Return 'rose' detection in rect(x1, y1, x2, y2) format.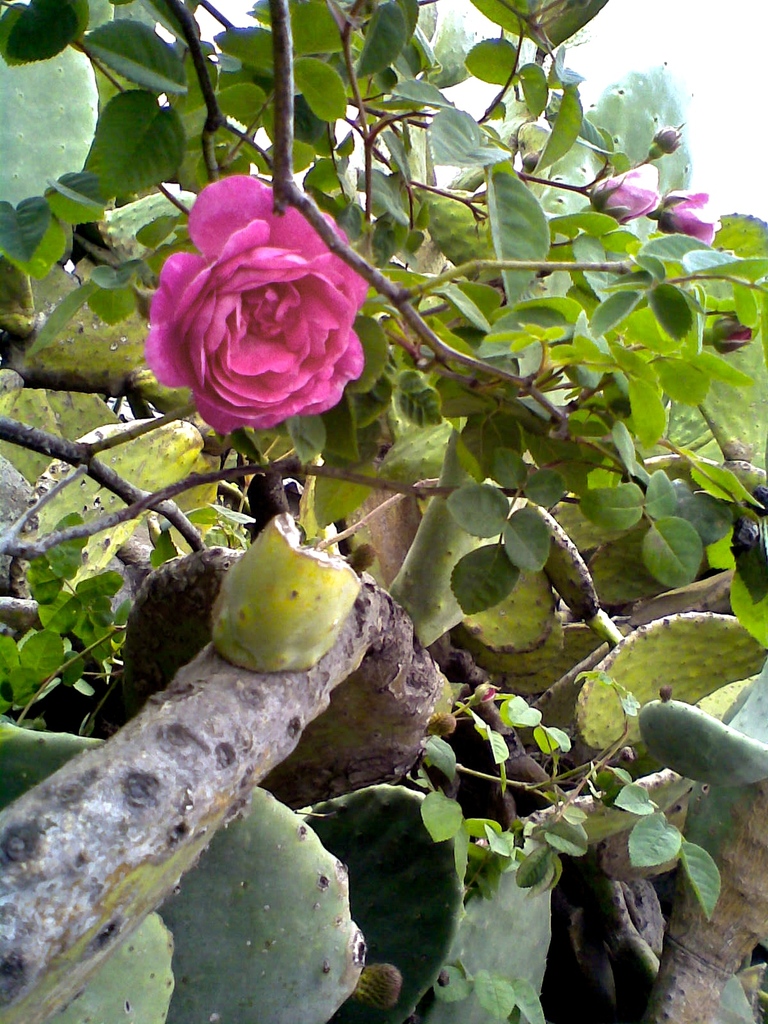
rect(589, 164, 654, 221).
